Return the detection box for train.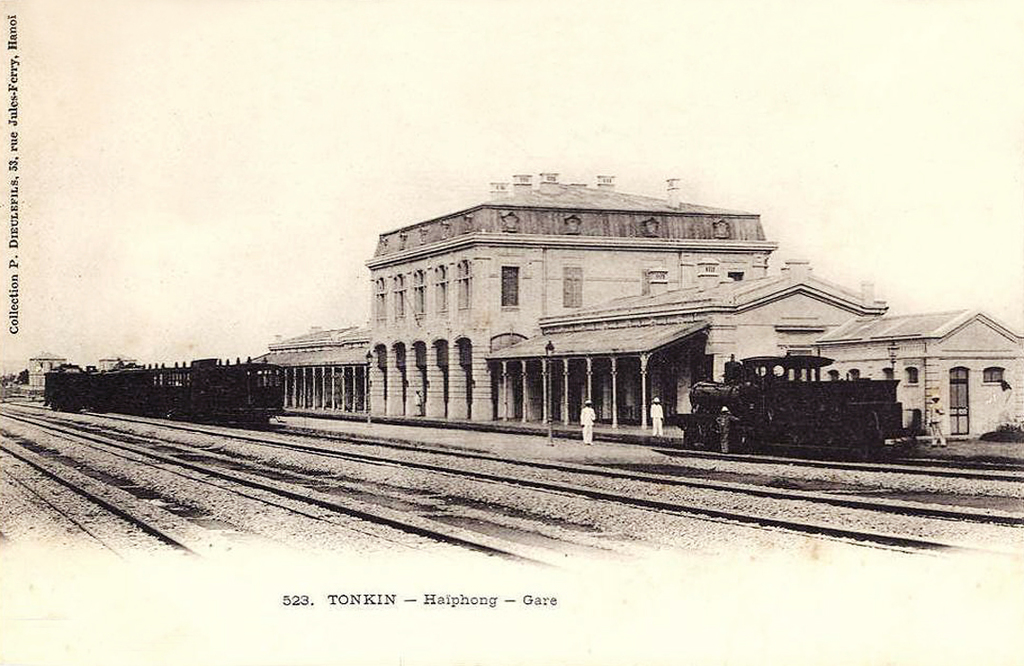
[left=678, top=357, right=914, bottom=461].
